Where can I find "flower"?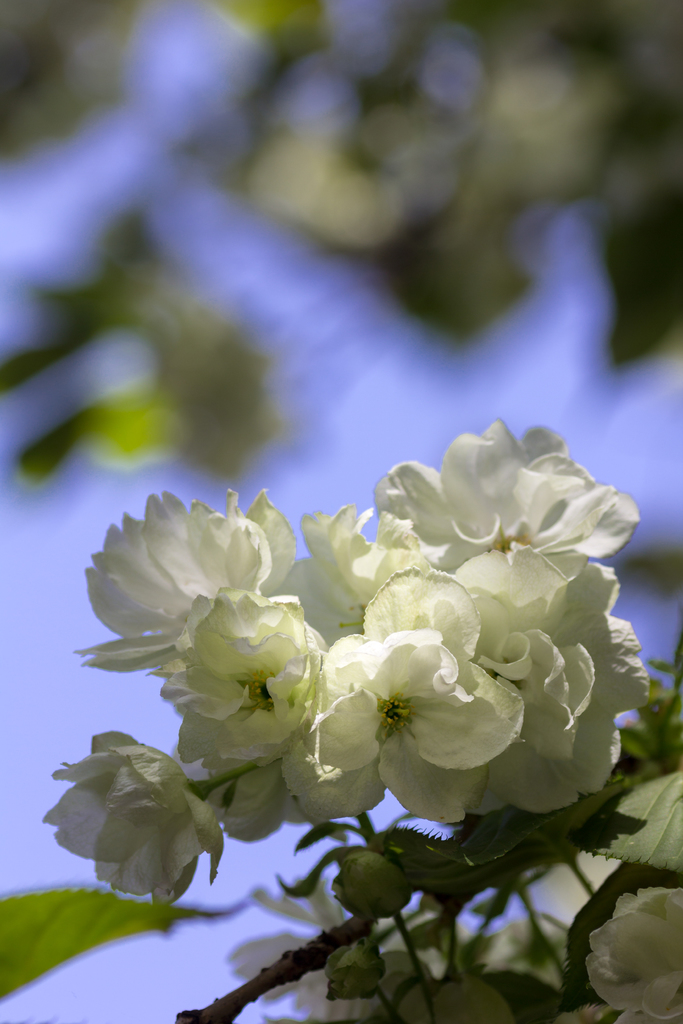
You can find it at locate(49, 736, 235, 906).
